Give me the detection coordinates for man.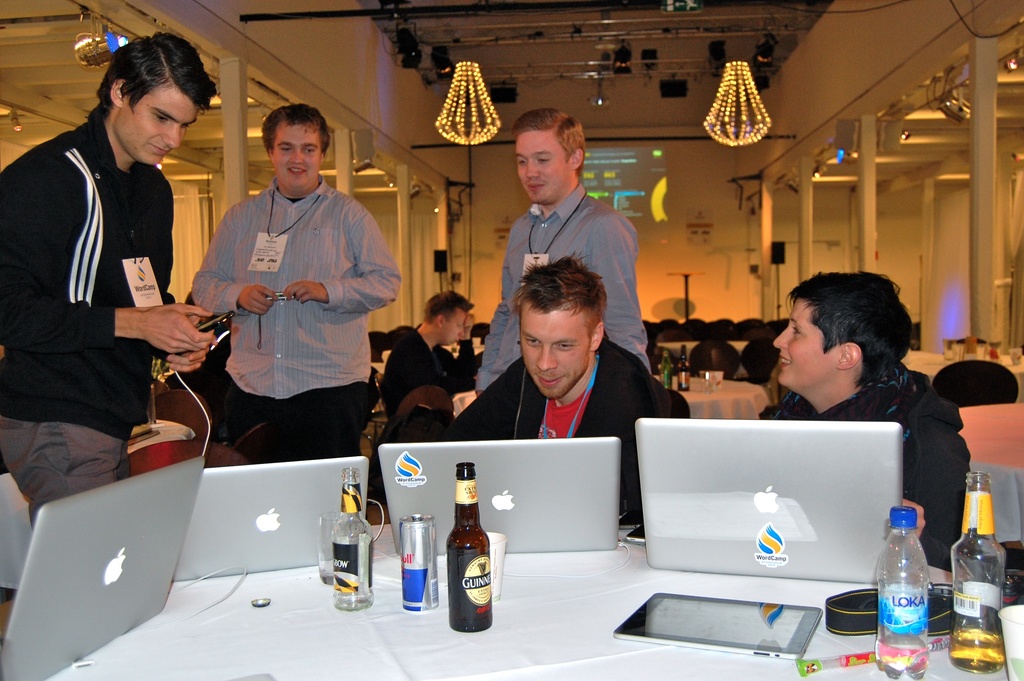
box=[440, 250, 689, 518].
